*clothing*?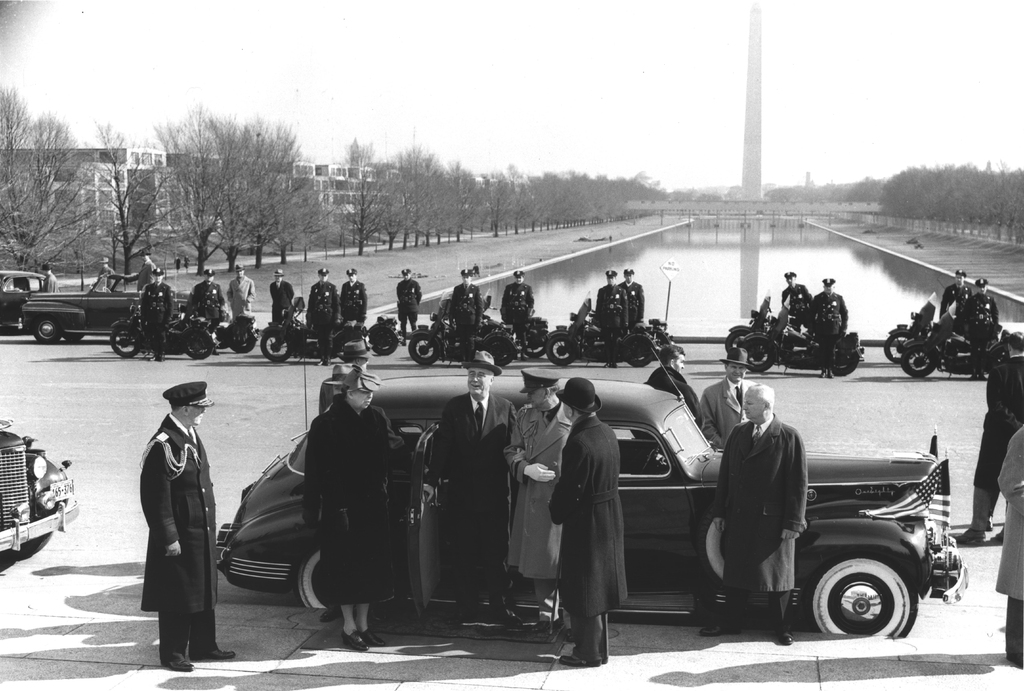
[42, 273, 58, 293]
